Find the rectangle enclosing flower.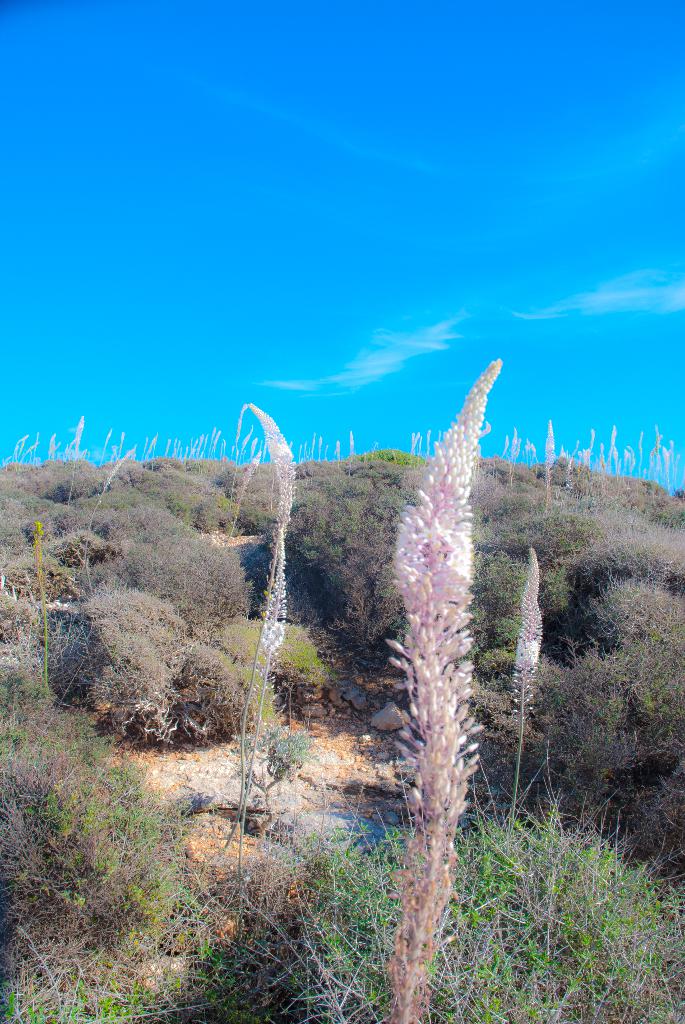
Rect(72, 415, 86, 475).
